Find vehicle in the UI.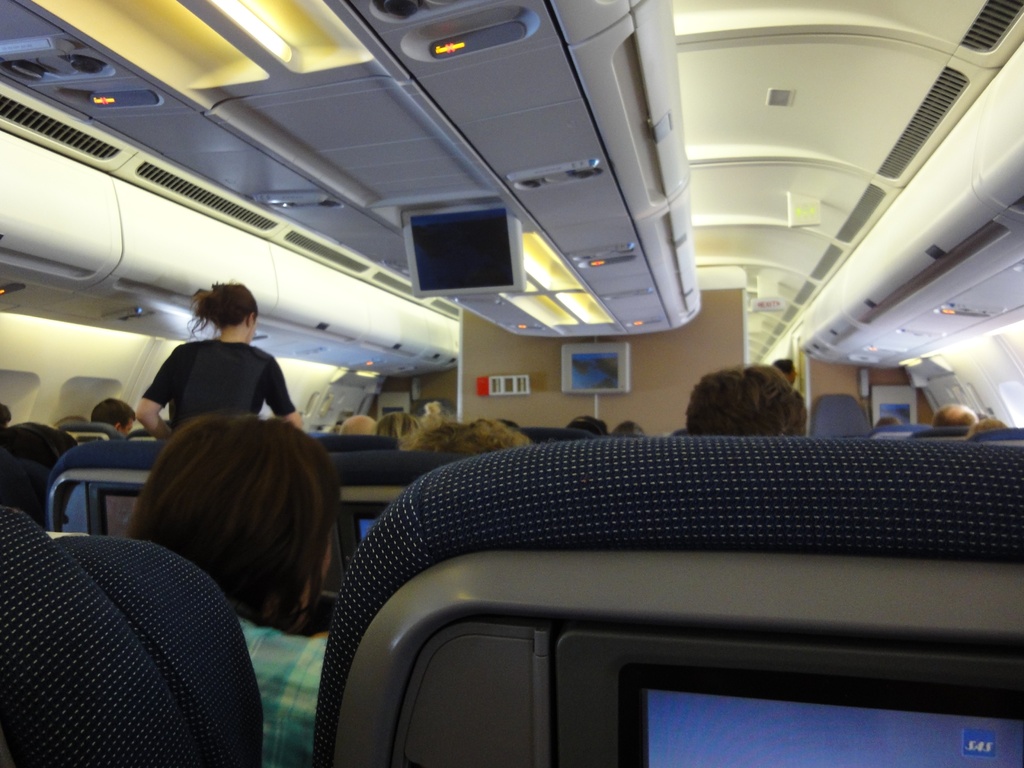
UI element at box(76, 40, 1019, 737).
